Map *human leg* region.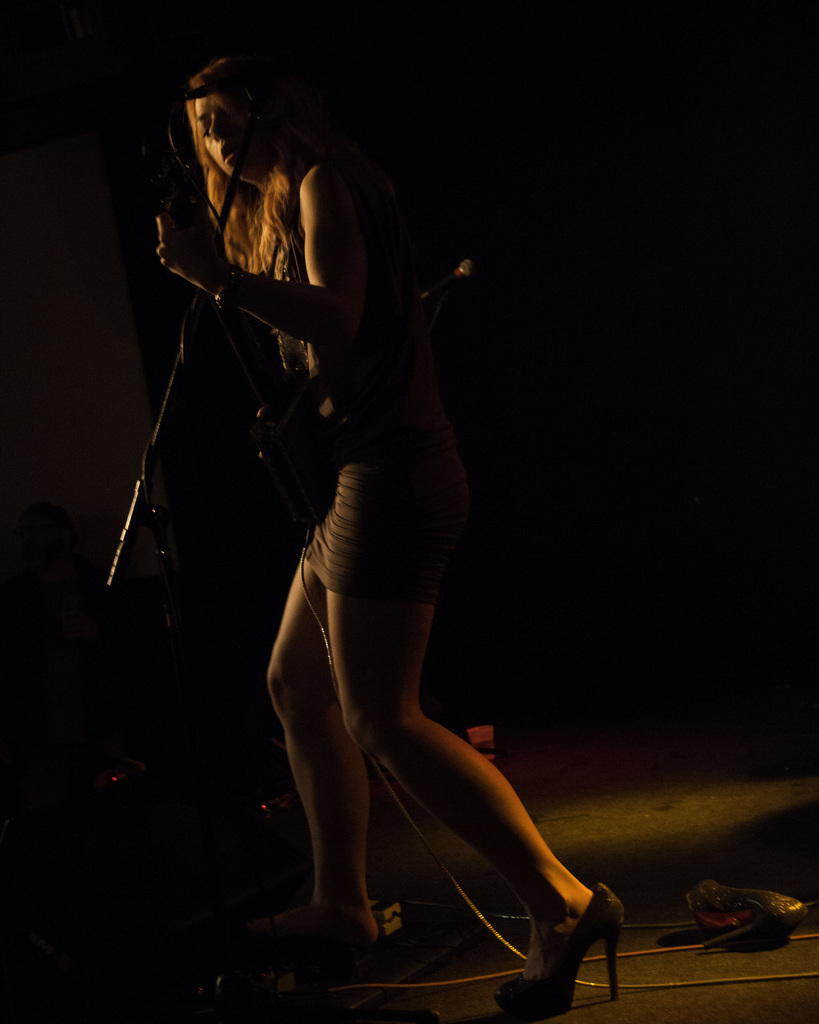
Mapped to left=333, top=591, right=624, bottom=1016.
